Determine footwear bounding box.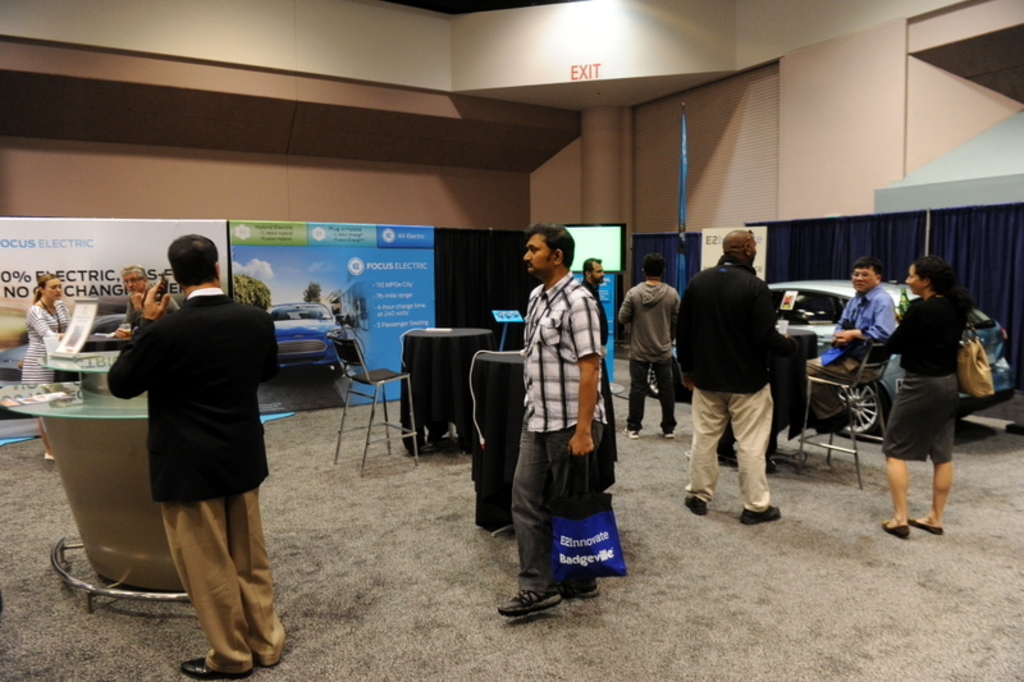
Determined: (577, 576, 596, 596).
